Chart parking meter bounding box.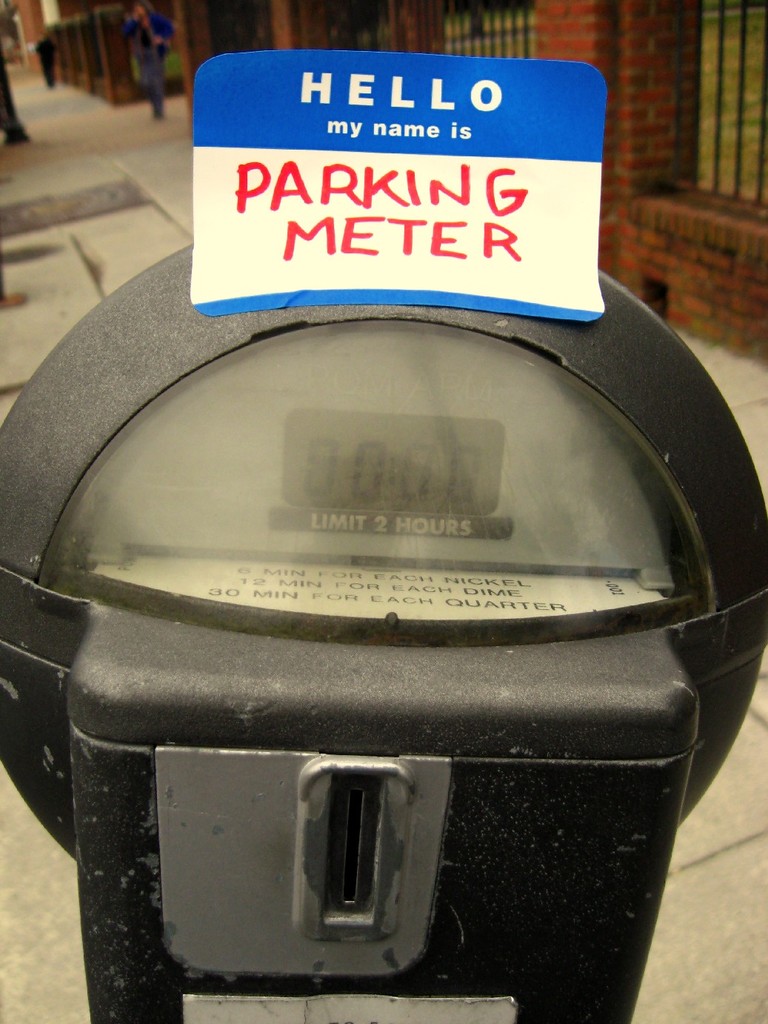
Charted: [0,243,767,1023].
